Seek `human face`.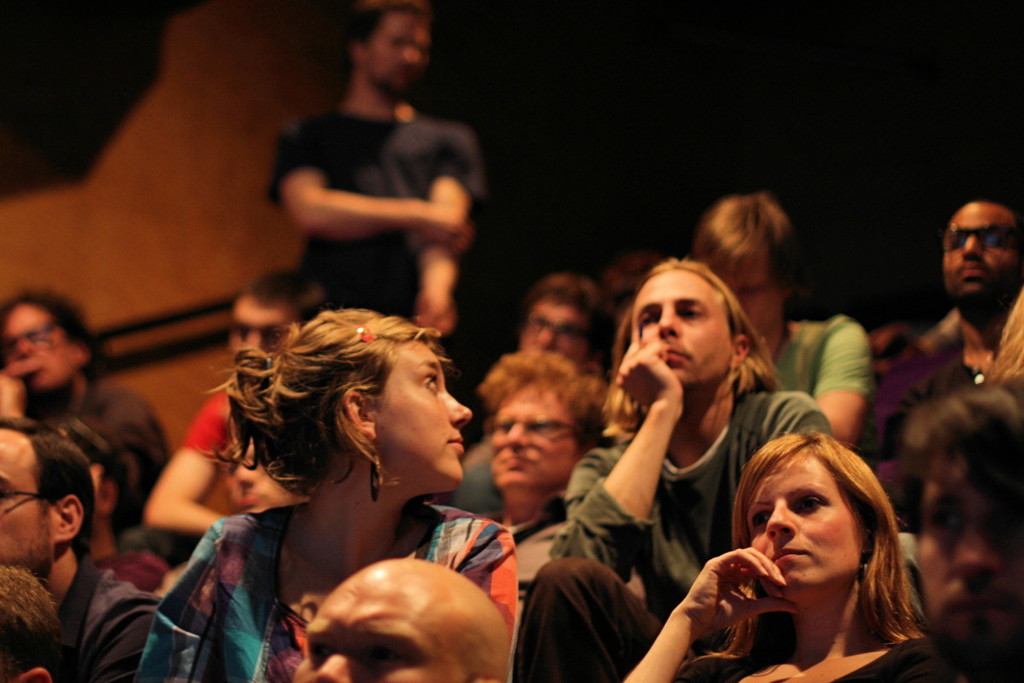
box(225, 310, 295, 359).
